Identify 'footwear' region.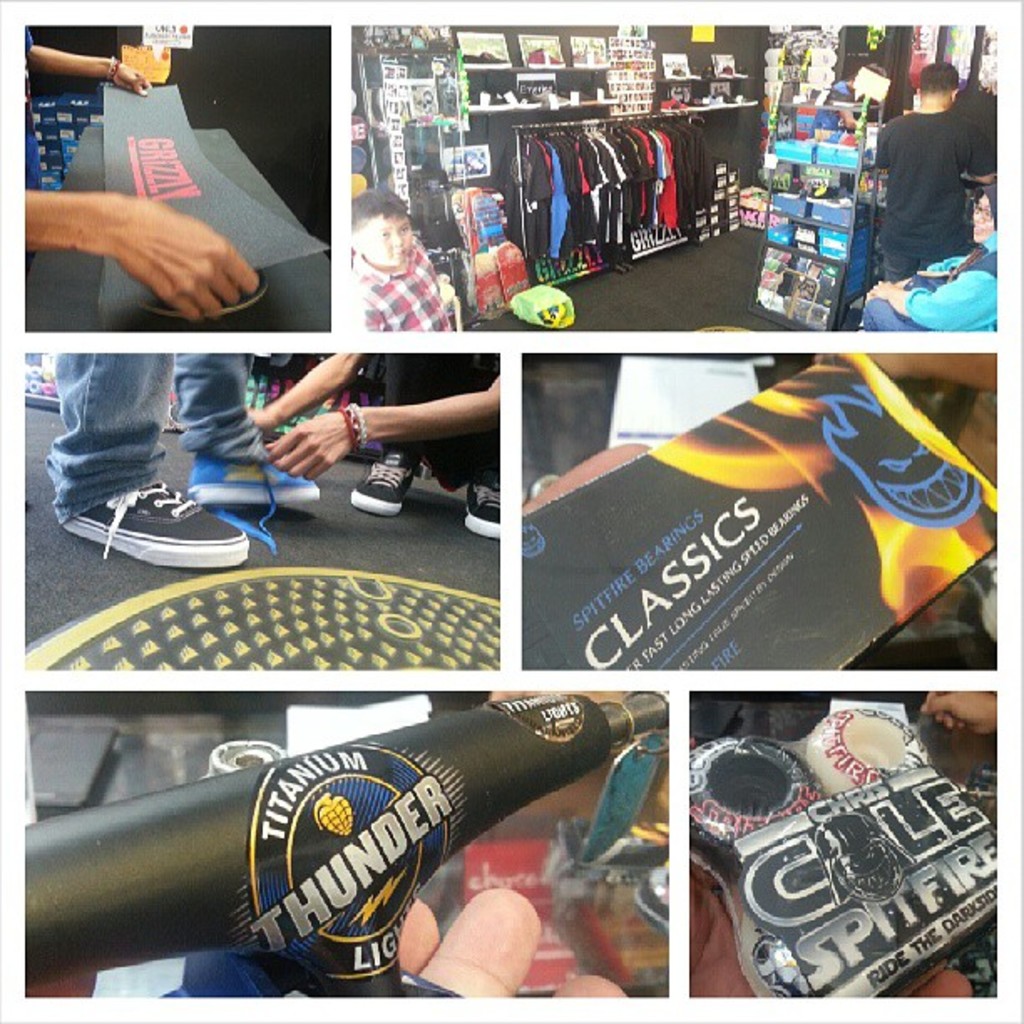
Region: BBox(182, 448, 320, 554).
